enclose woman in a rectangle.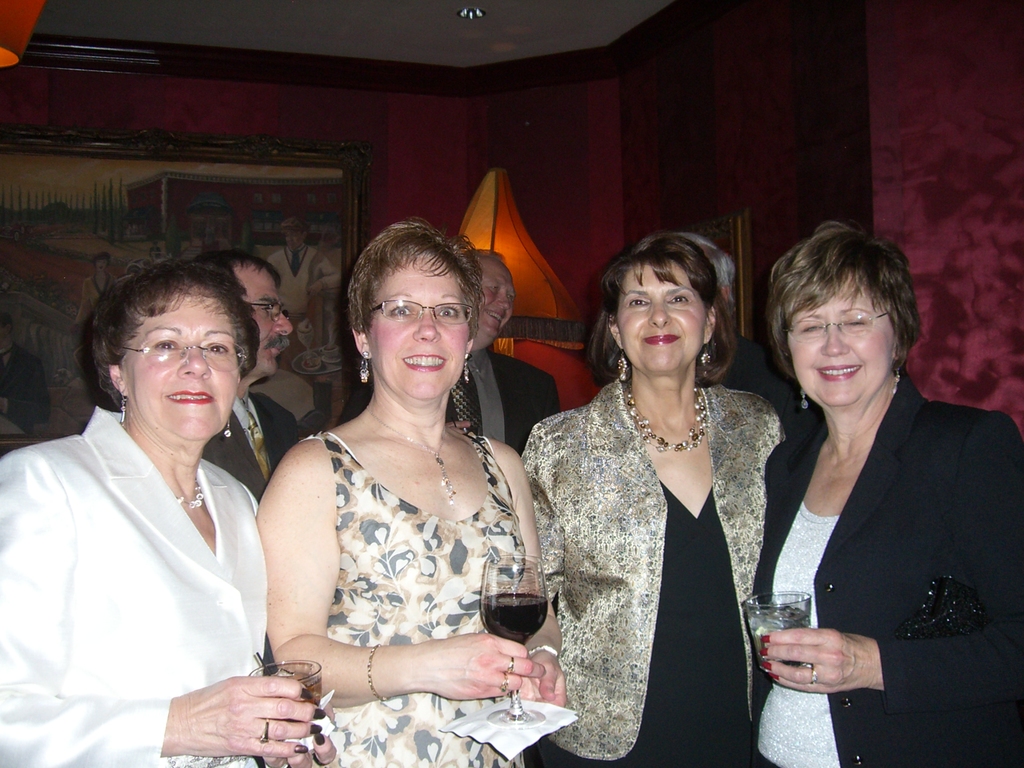
743, 219, 1023, 767.
